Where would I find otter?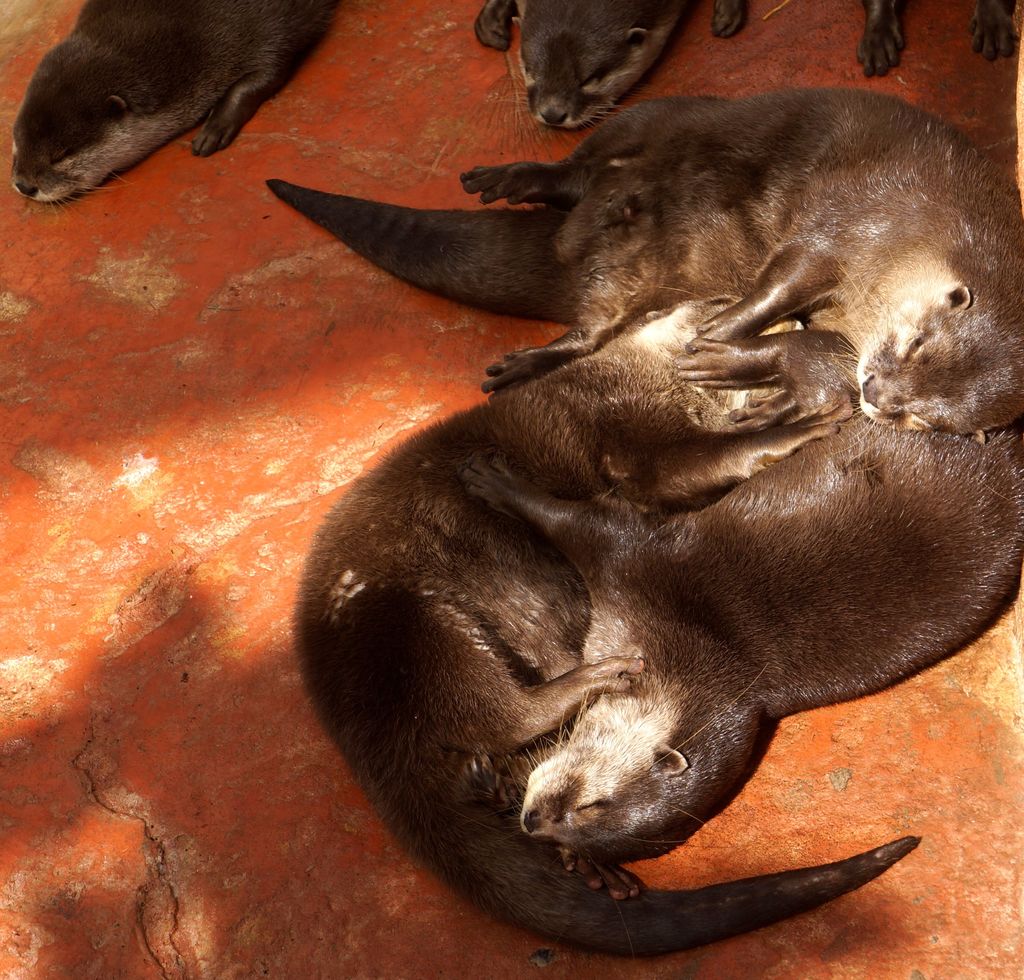
At bbox=[289, 297, 920, 963].
